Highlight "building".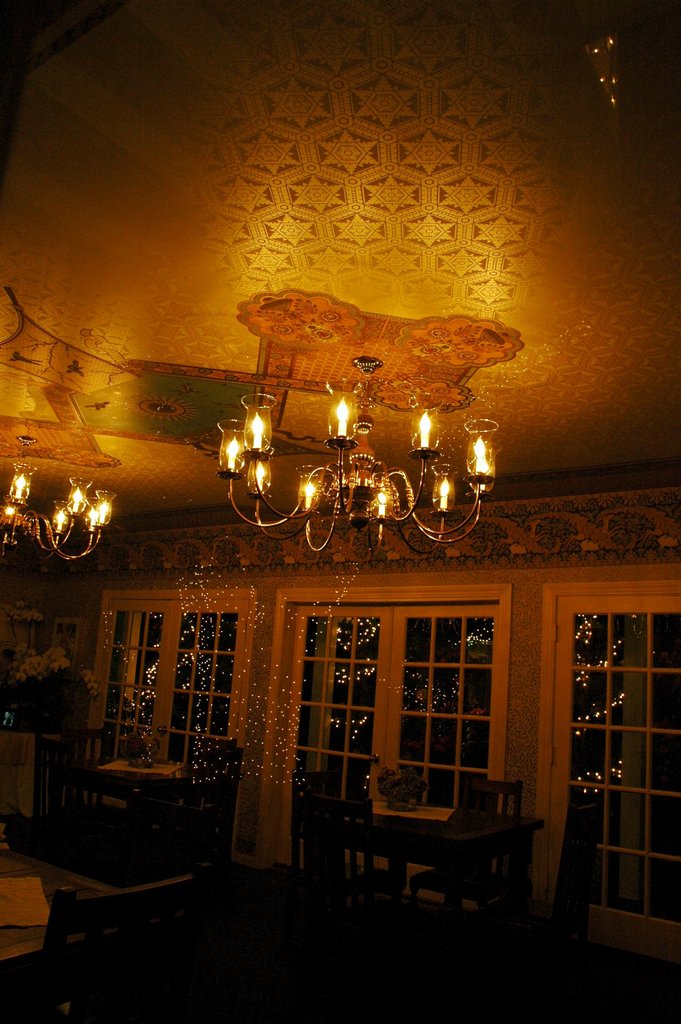
Highlighted region: <region>0, 0, 680, 1023</region>.
